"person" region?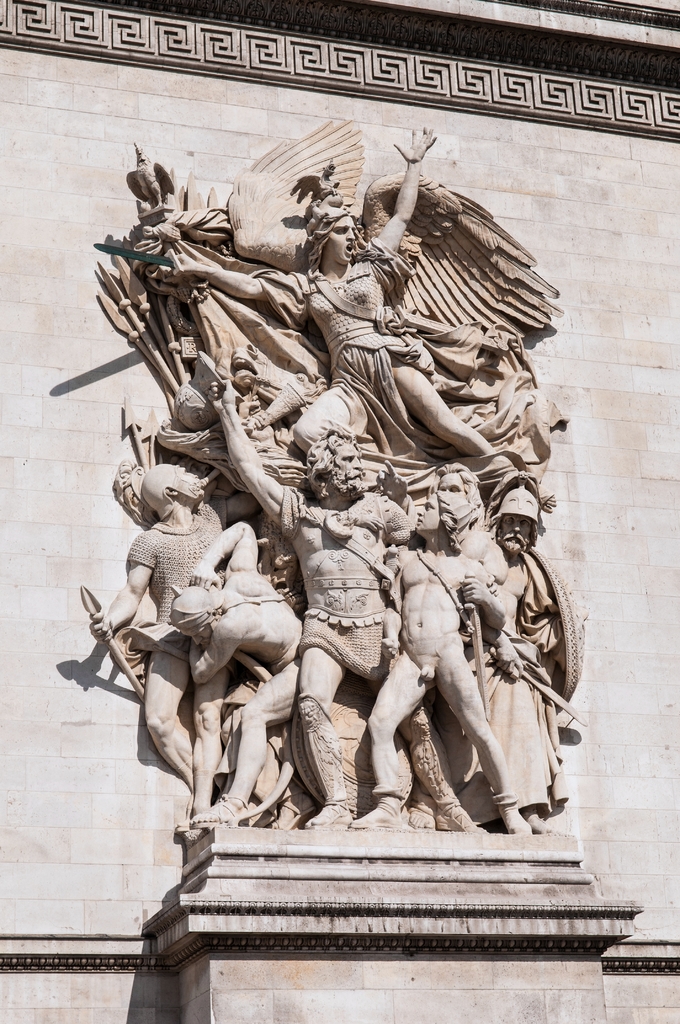
Rect(86, 463, 259, 827)
